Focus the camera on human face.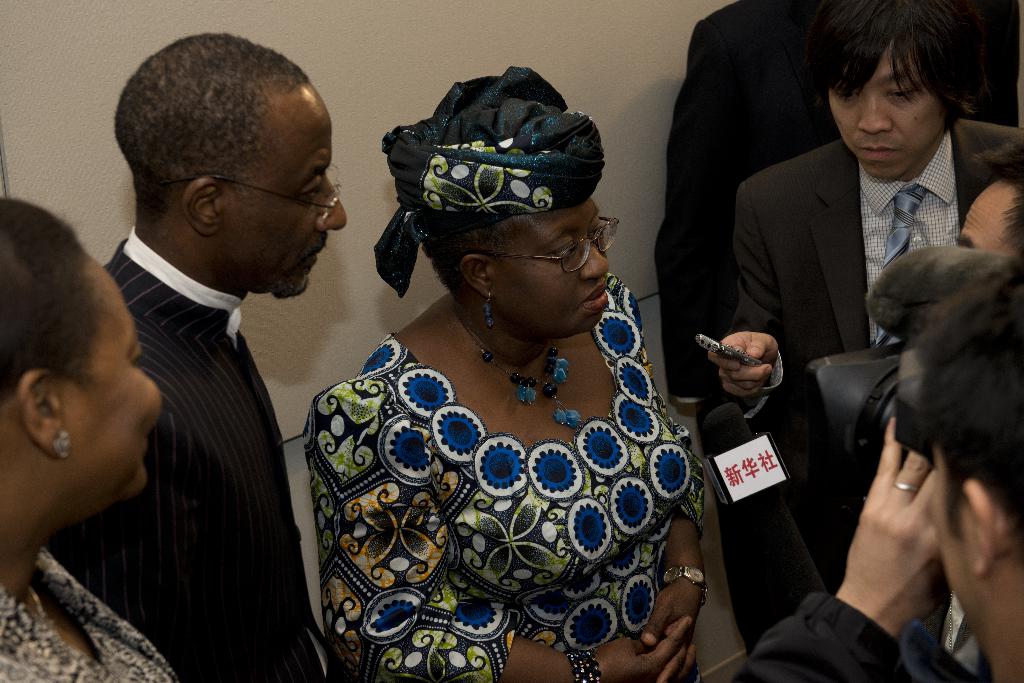
Focus region: x1=224, y1=81, x2=362, y2=301.
